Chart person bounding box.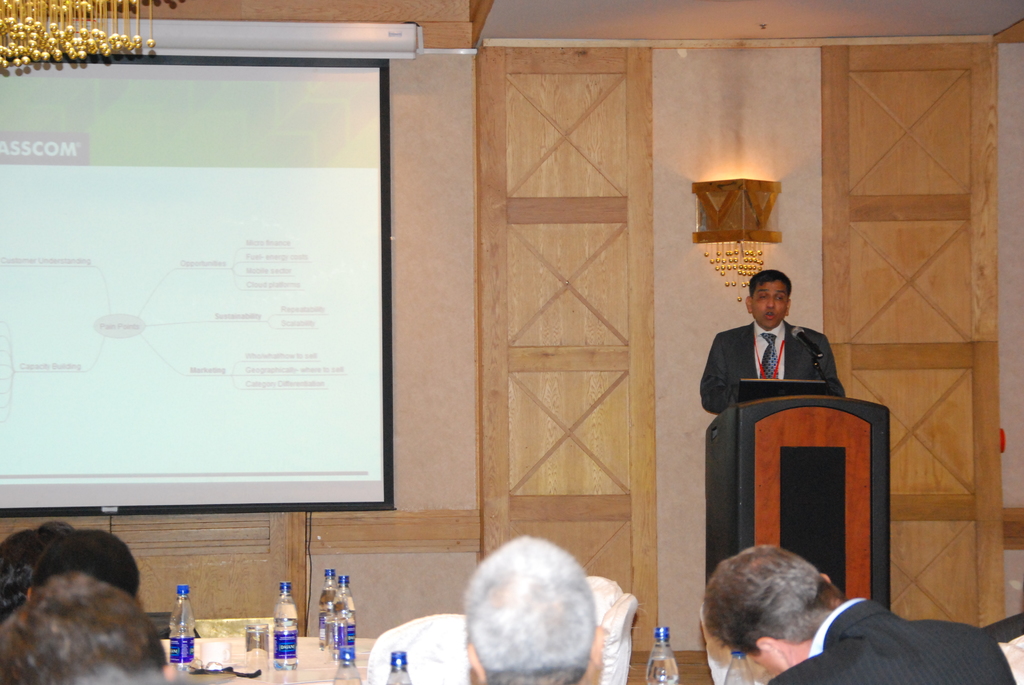
Charted: box(466, 531, 597, 684).
